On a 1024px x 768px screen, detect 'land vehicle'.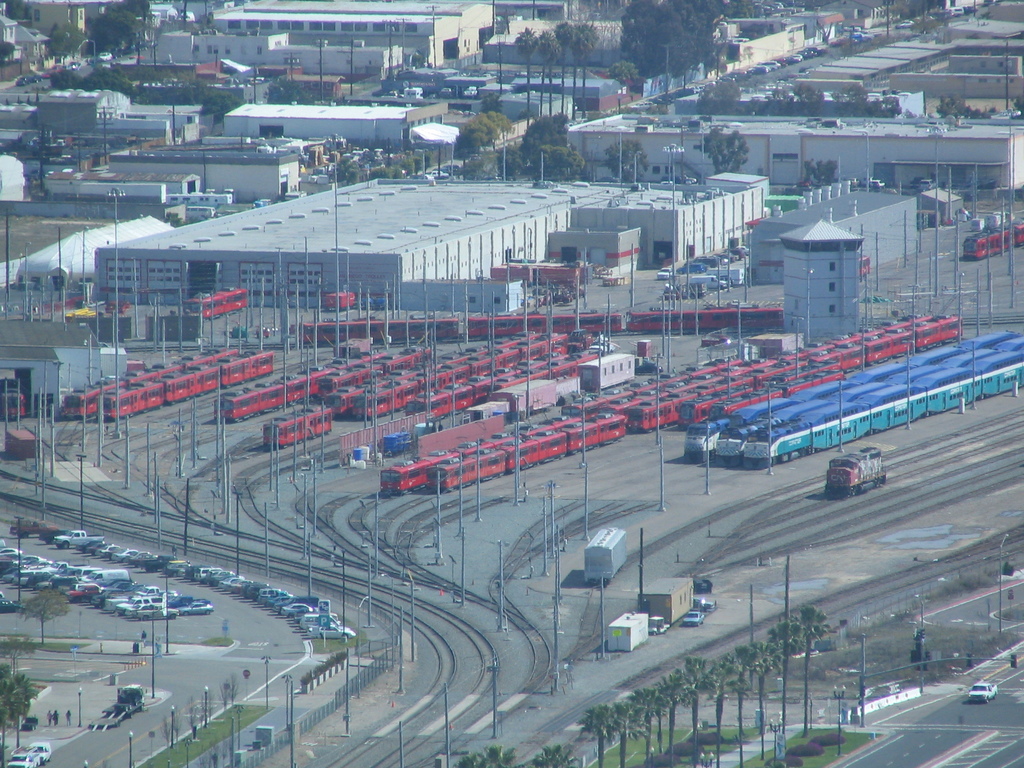
(35,742,51,756).
